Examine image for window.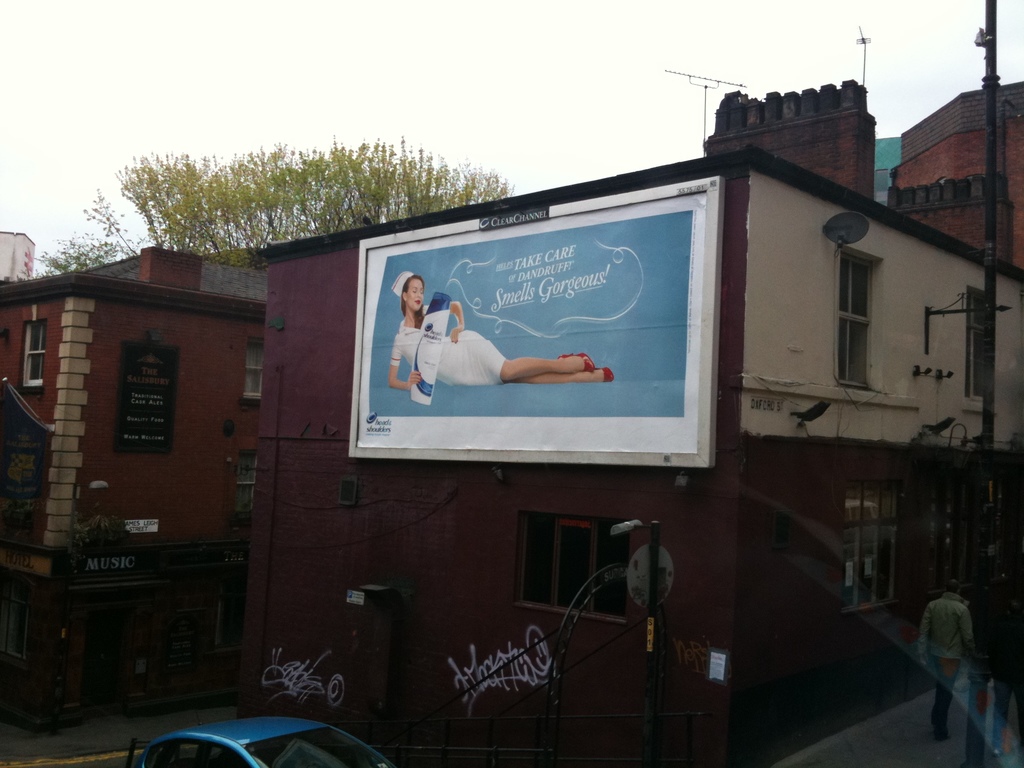
Examination result: rect(835, 253, 874, 389).
